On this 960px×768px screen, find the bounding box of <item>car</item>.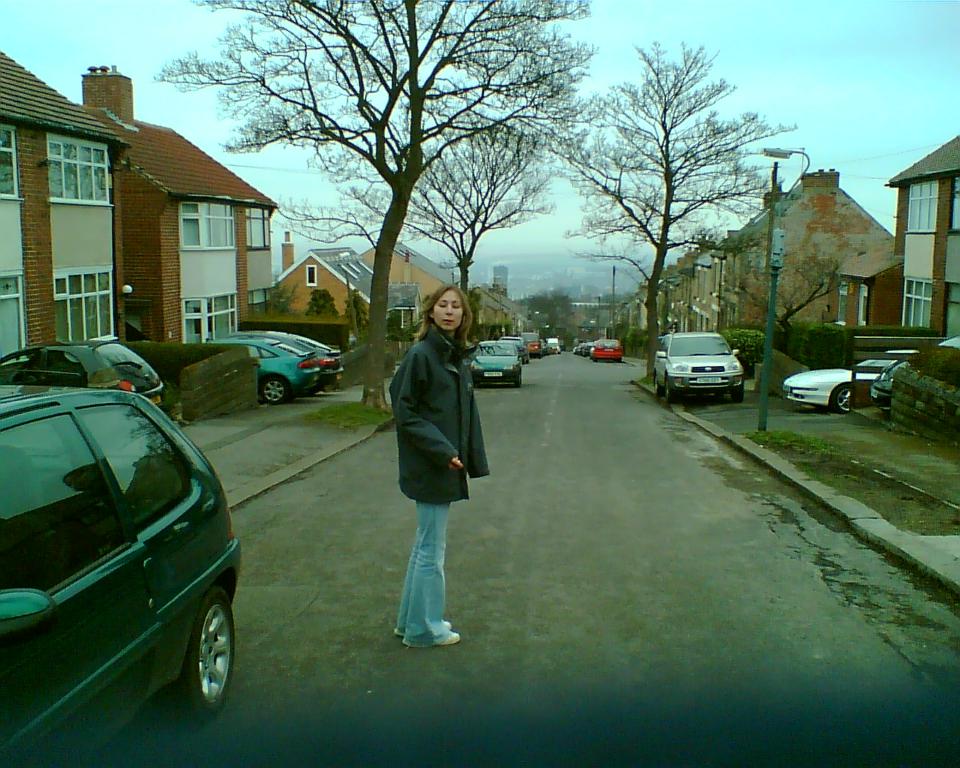
Bounding box: left=655, top=325, right=748, bottom=405.
